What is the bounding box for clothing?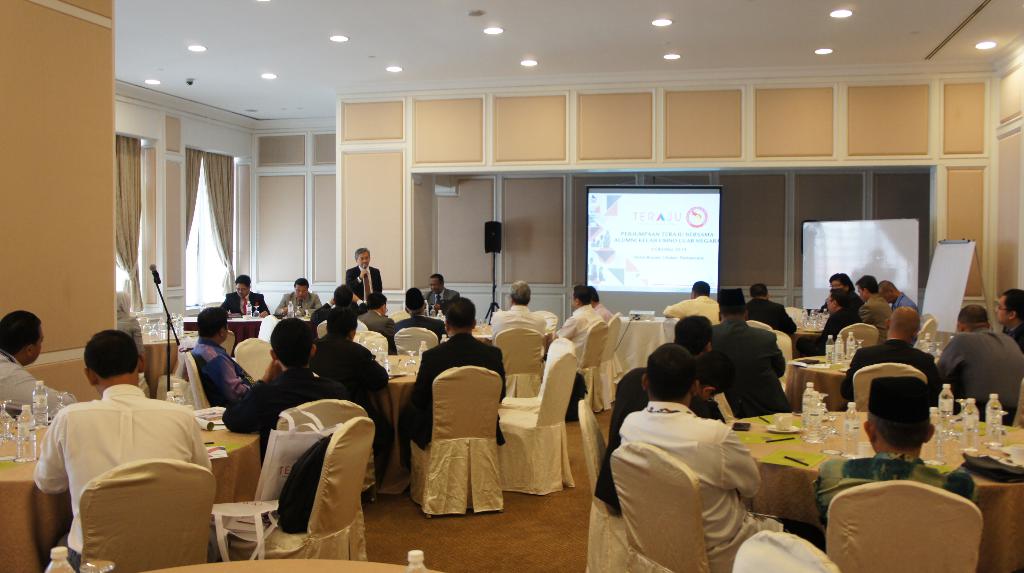
rect(218, 286, 278, 323).
